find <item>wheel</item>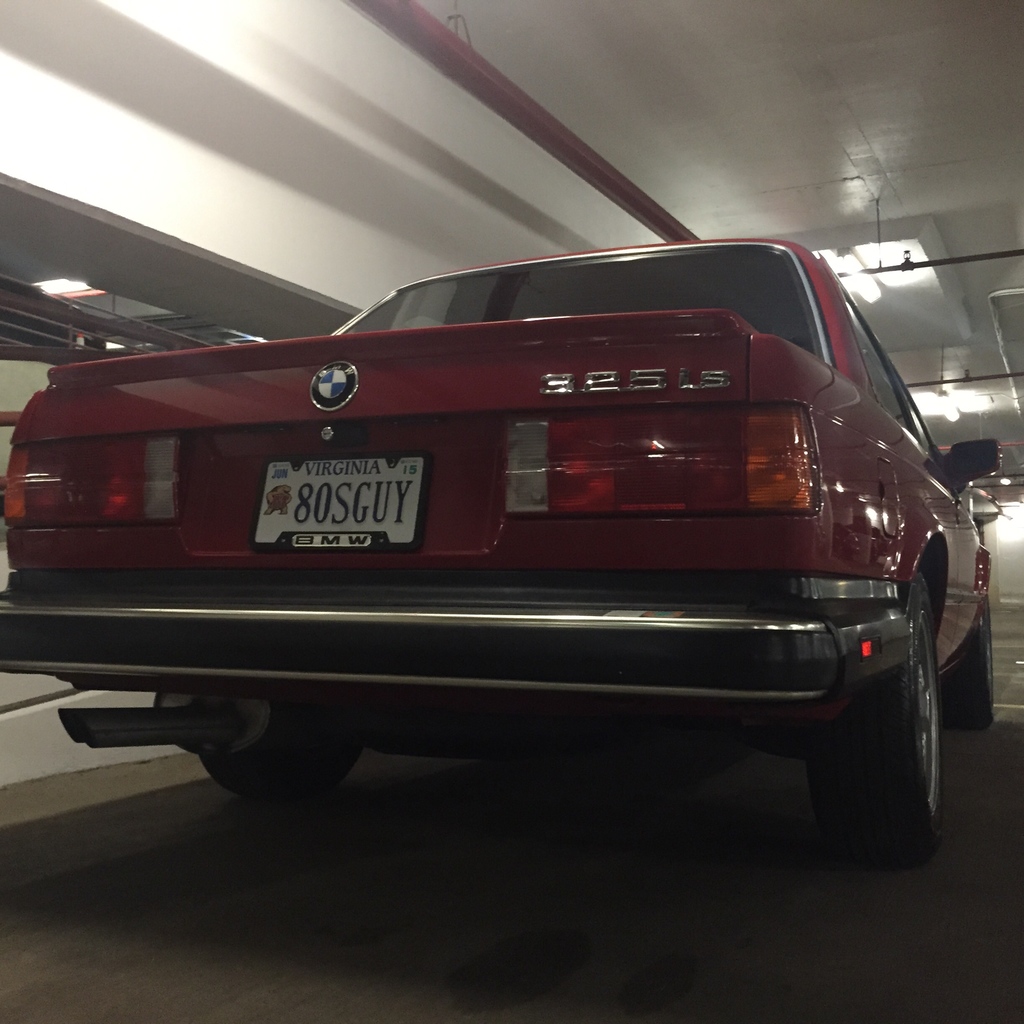
box(942, 591, 998, 732)
